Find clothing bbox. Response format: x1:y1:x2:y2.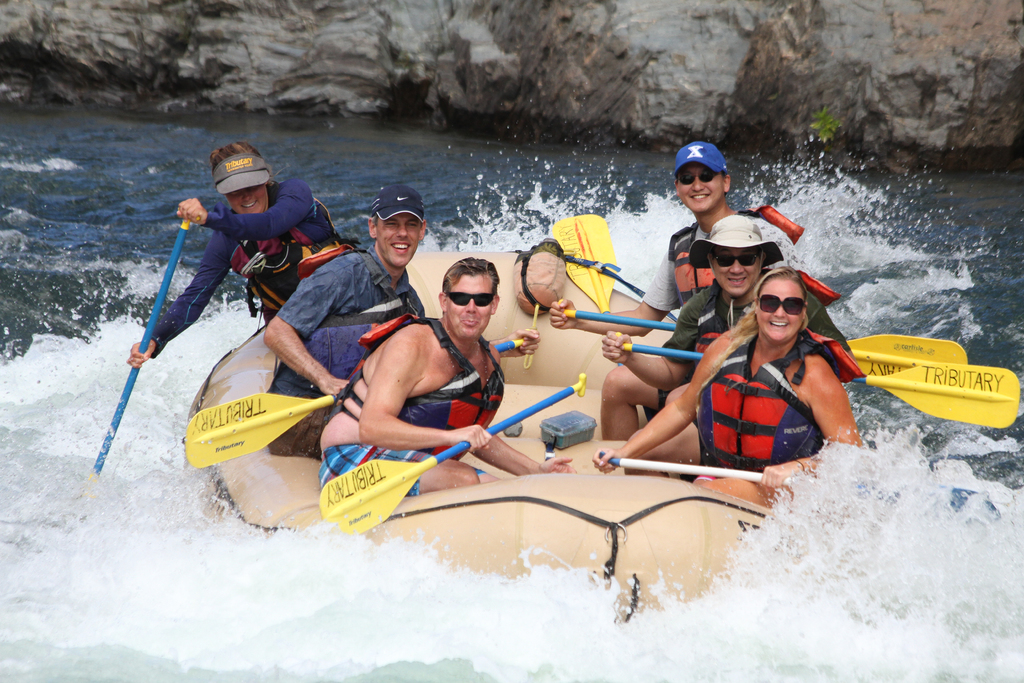
657:277:850:347.
